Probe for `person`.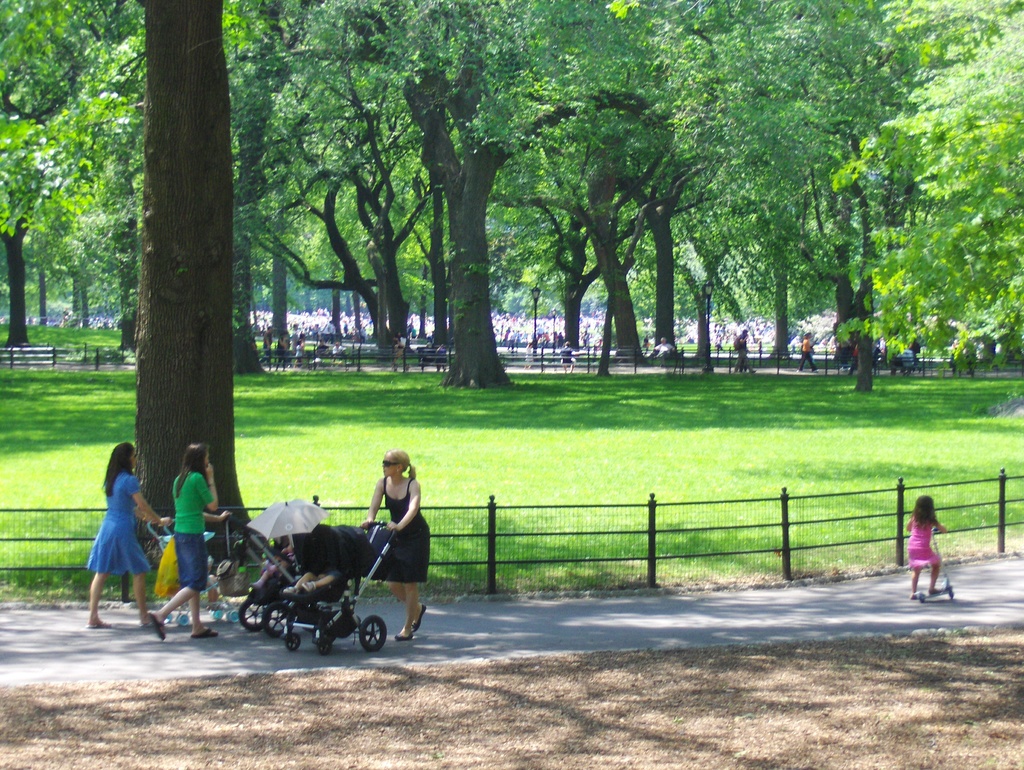
Probe result: <bbox>732, 325, 756, 369</bbox>.
